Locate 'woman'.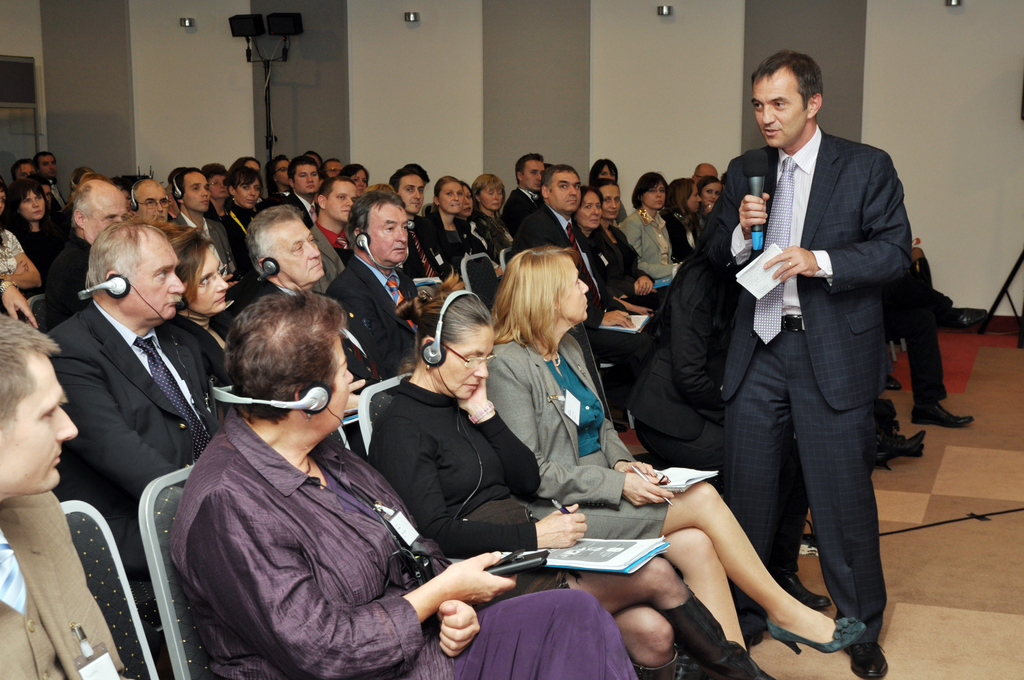
Bounding box: {"x1": 367, "y1": 271, "x2": 772, "y2": 679}.
